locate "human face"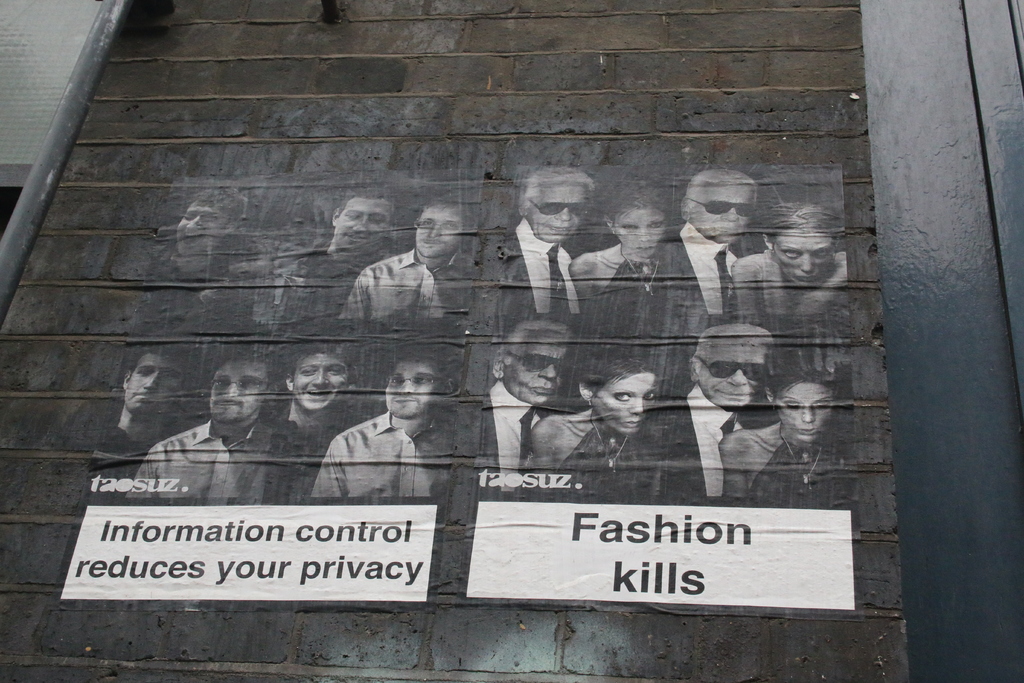
[284,353,359,409]
